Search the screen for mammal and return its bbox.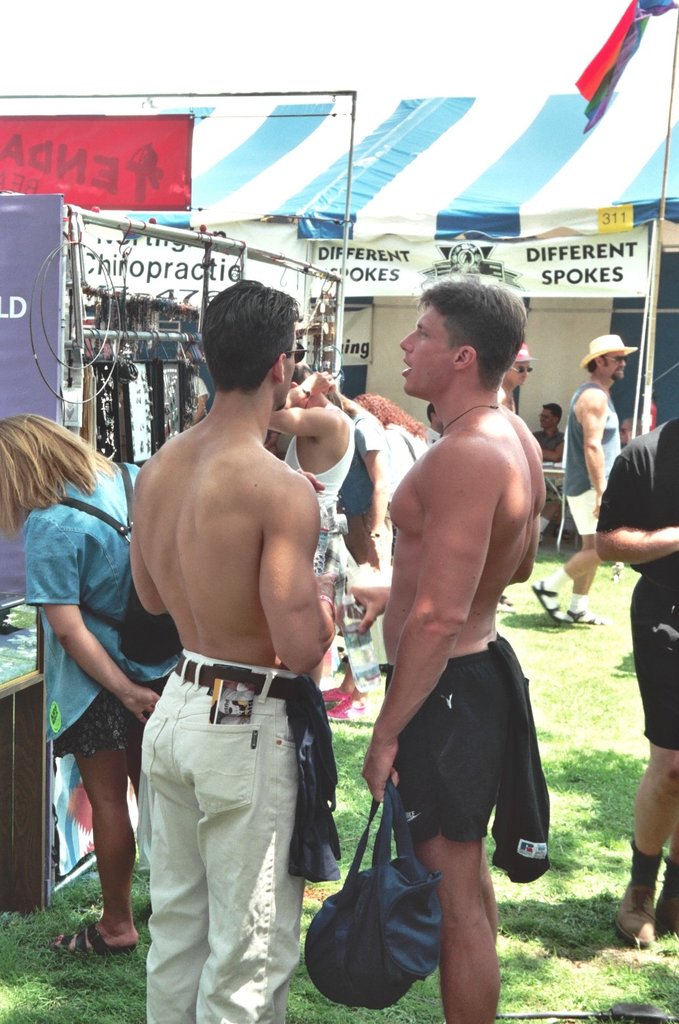
Found: {"left": 128, "top": 275, "right": 340, "bottom": 1023}.
